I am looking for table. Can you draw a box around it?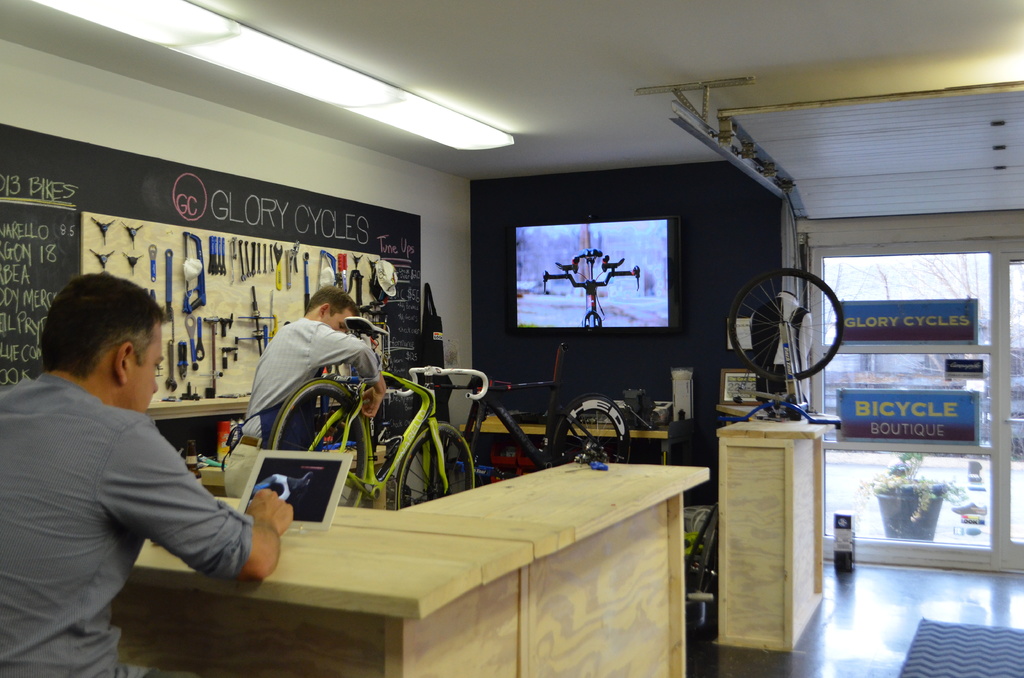
Sure, the bounding box is 460 412 673 460.
